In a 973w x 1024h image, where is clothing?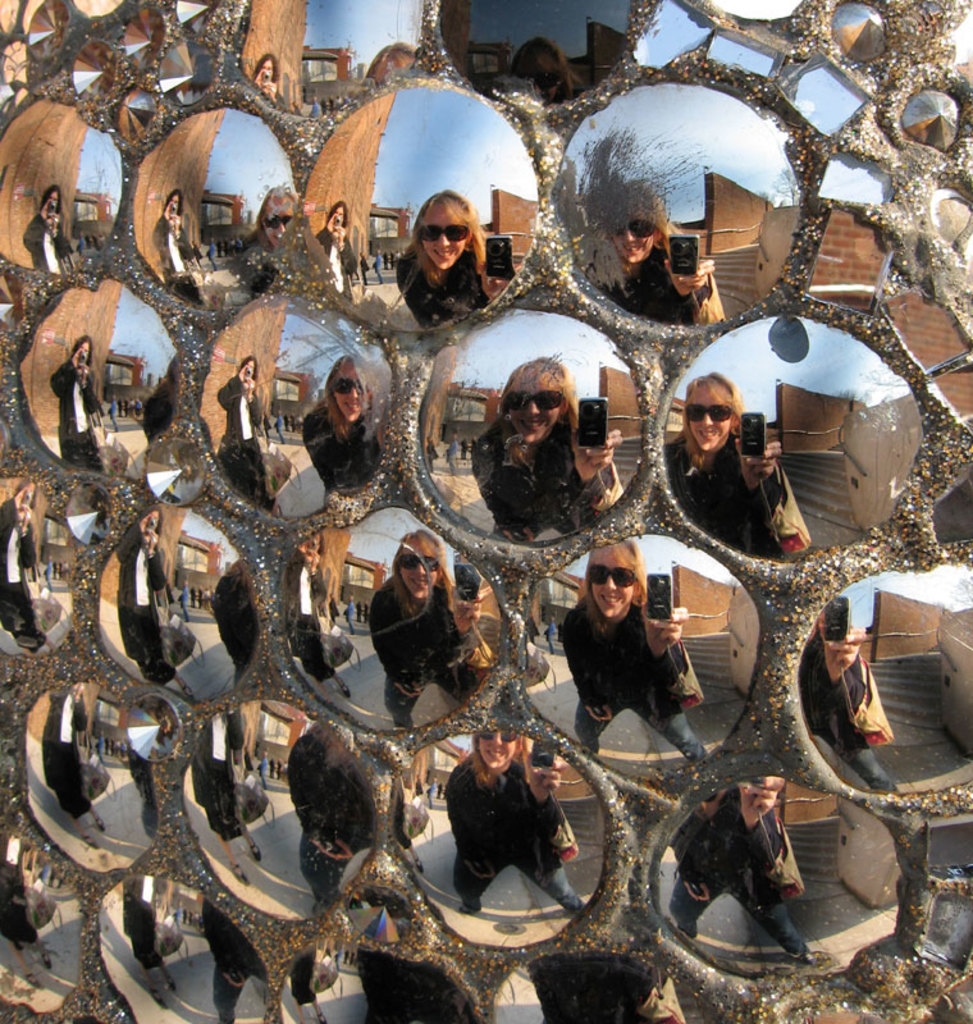
(x1=316, y1=225, x2=352, y2=297).
